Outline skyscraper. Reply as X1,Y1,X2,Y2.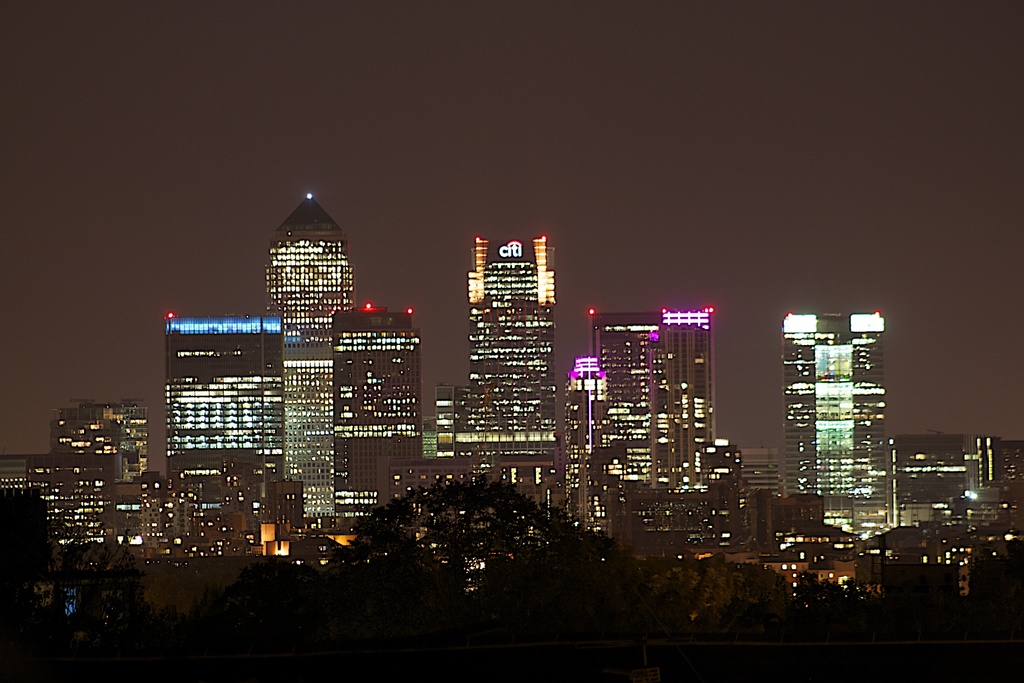
785,326,890,510.
